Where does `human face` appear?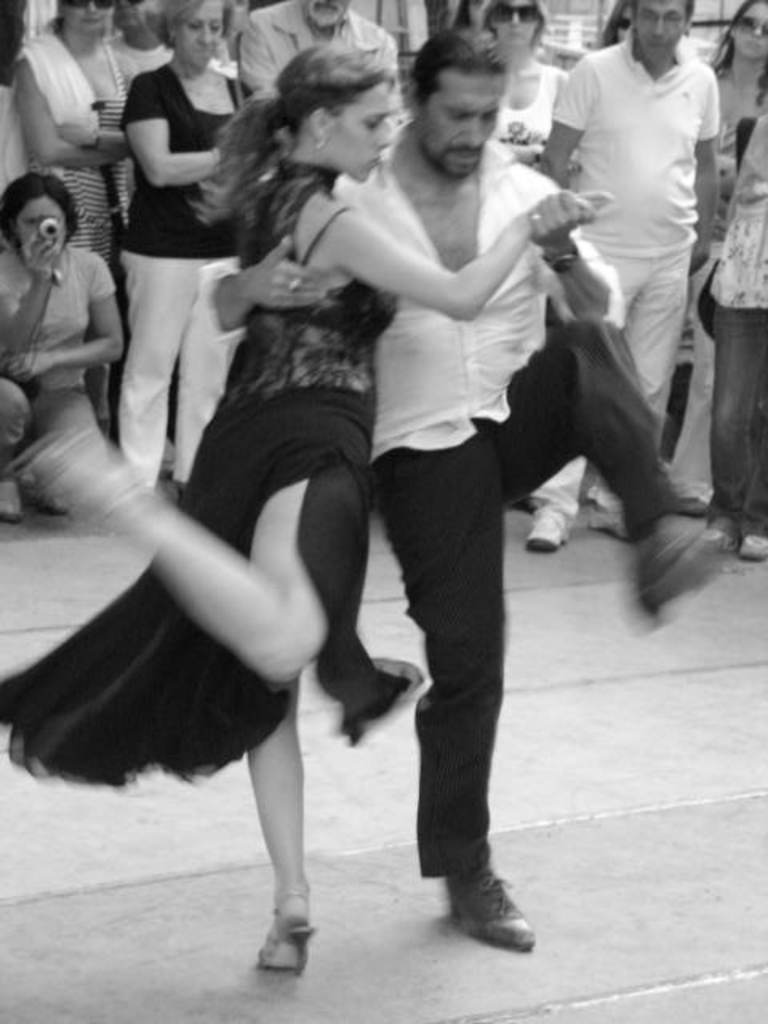
Appears at <box>179,0,219,66</box>.
